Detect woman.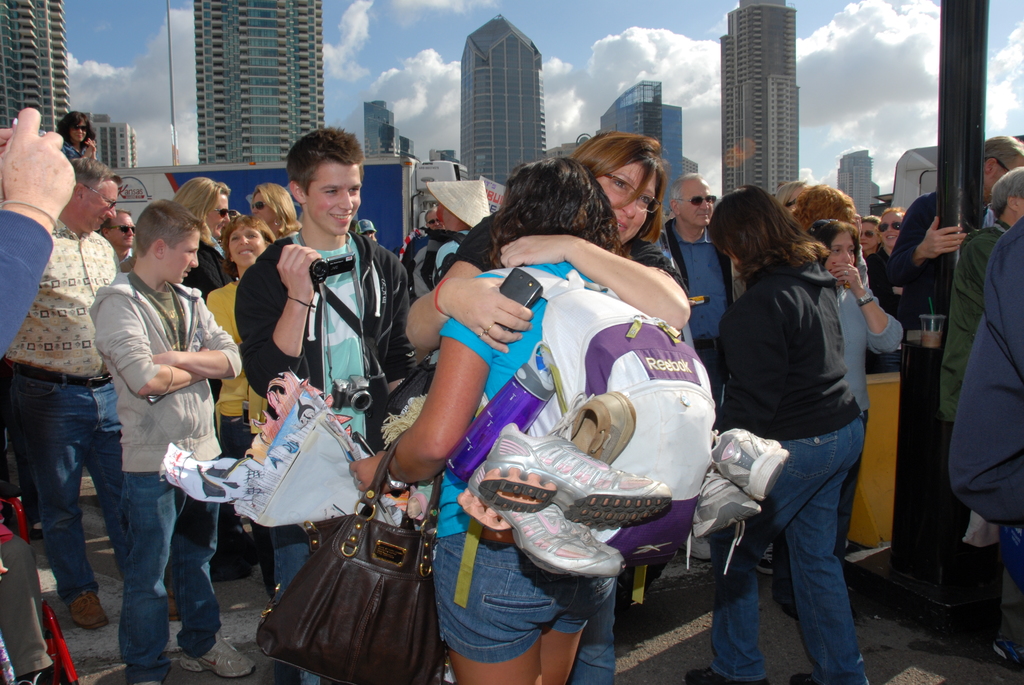
Detected at (x1=58, y1=109, x2=99, y2=159).
